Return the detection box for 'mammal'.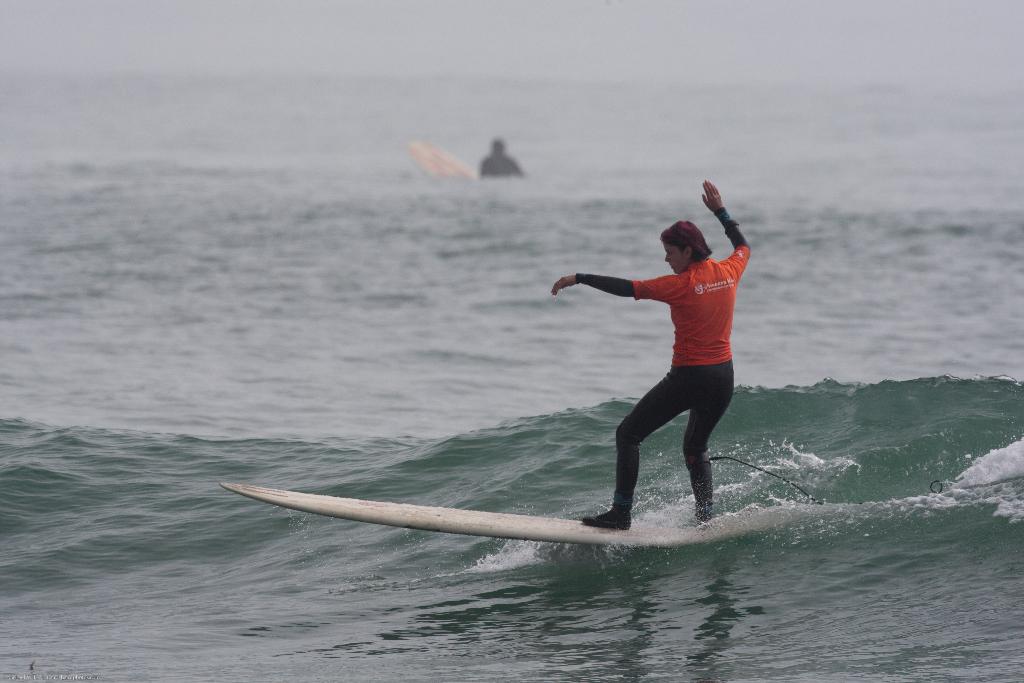
box=[550, 176, 751, 531].
